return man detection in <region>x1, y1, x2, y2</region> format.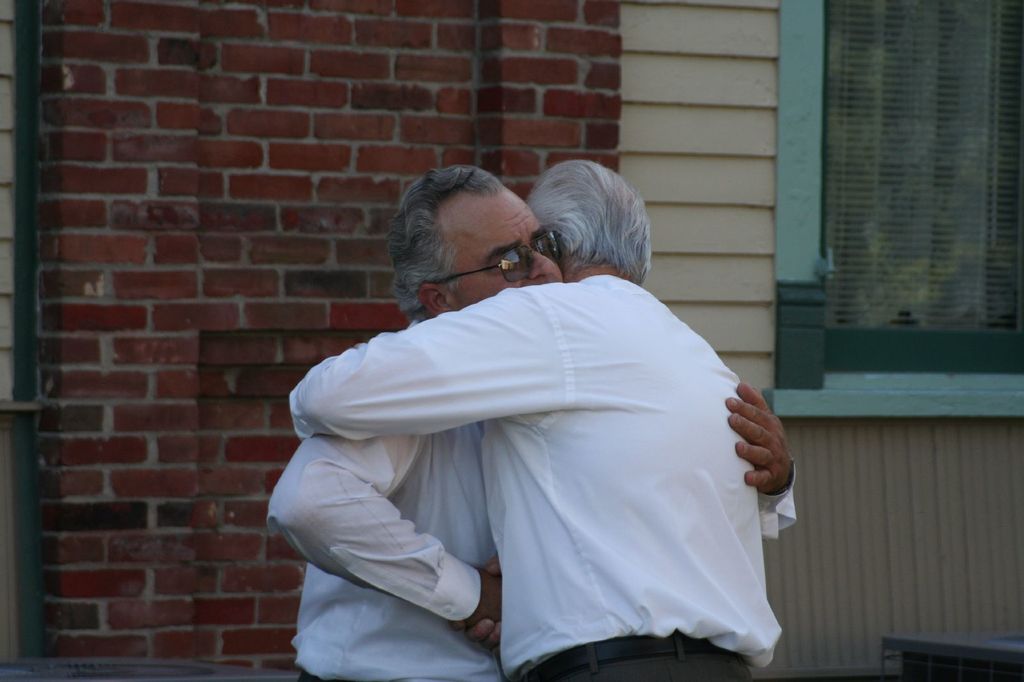
<region>287, 155, 751, 679</region>.
